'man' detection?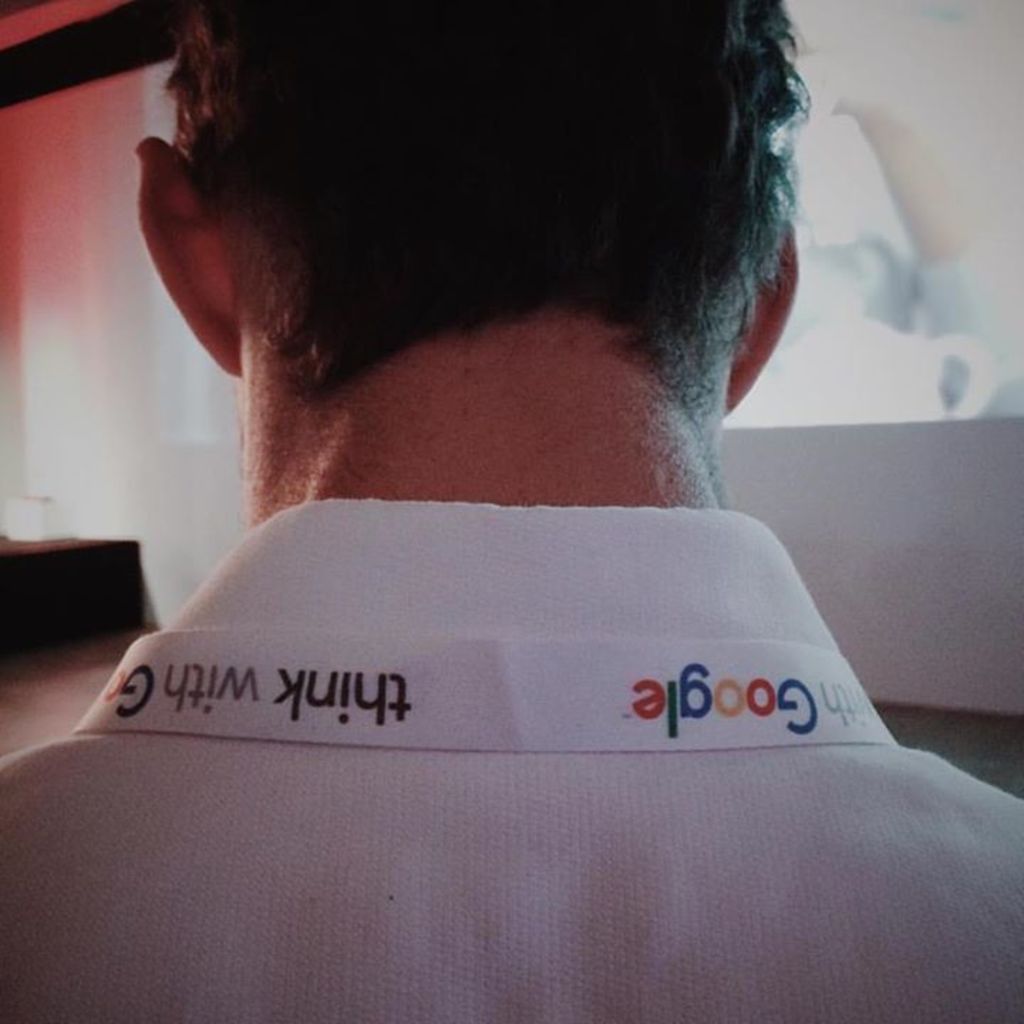
x1=0, y1=4, x2=1023, y2=997
